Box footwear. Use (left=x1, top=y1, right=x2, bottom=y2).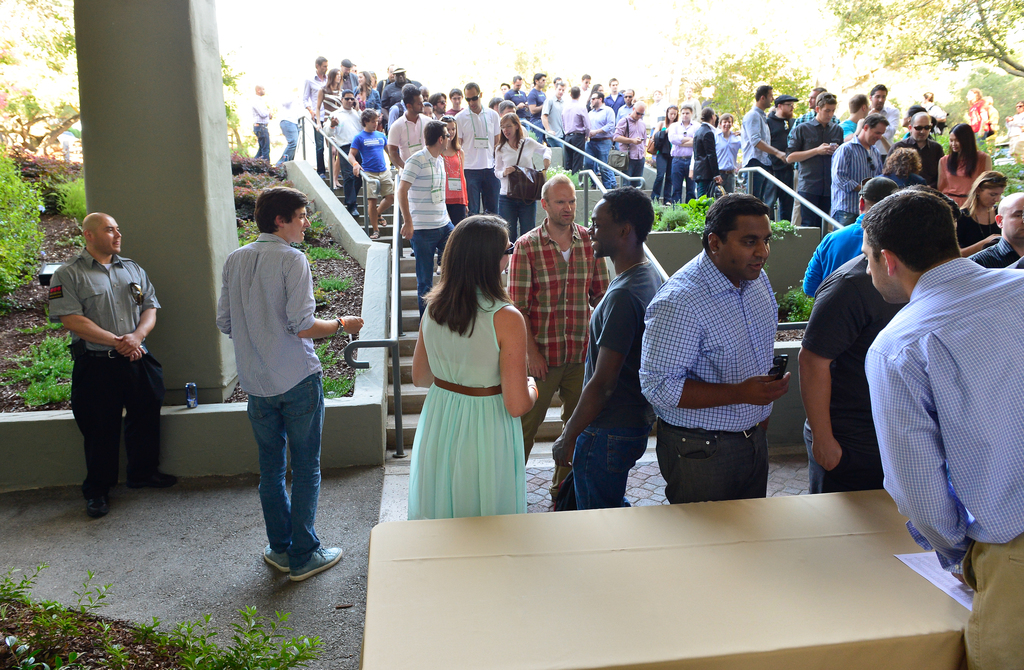
(left=288, top=548, right=346, bottom=574).
